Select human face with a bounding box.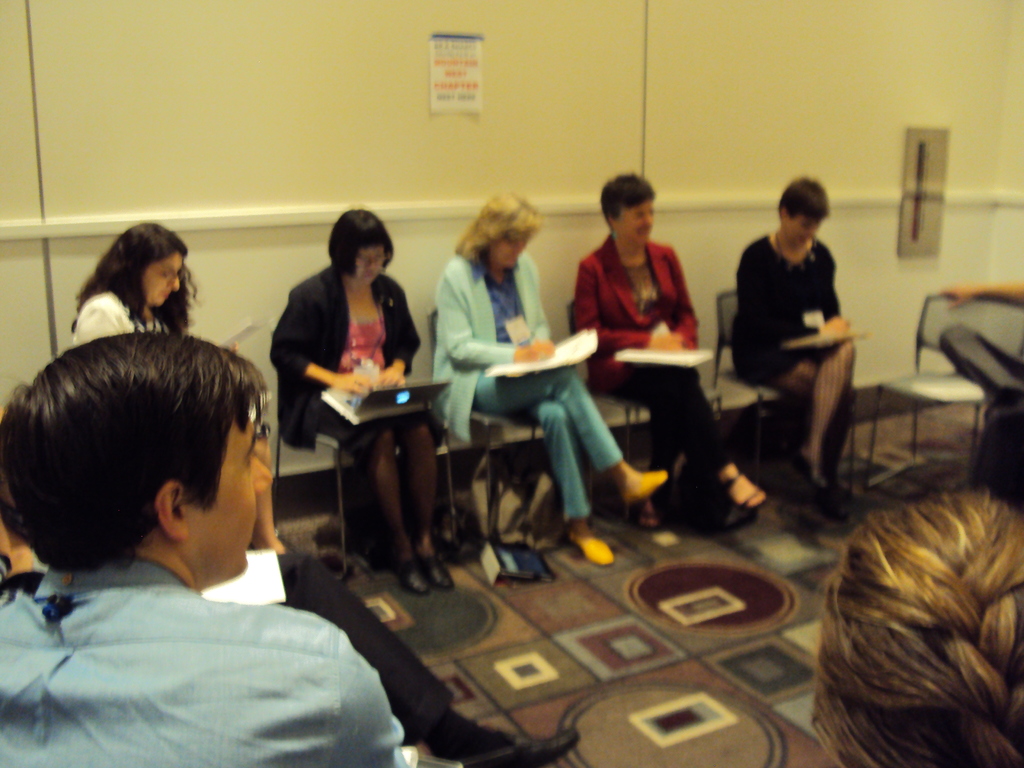
617/200/653/241.
